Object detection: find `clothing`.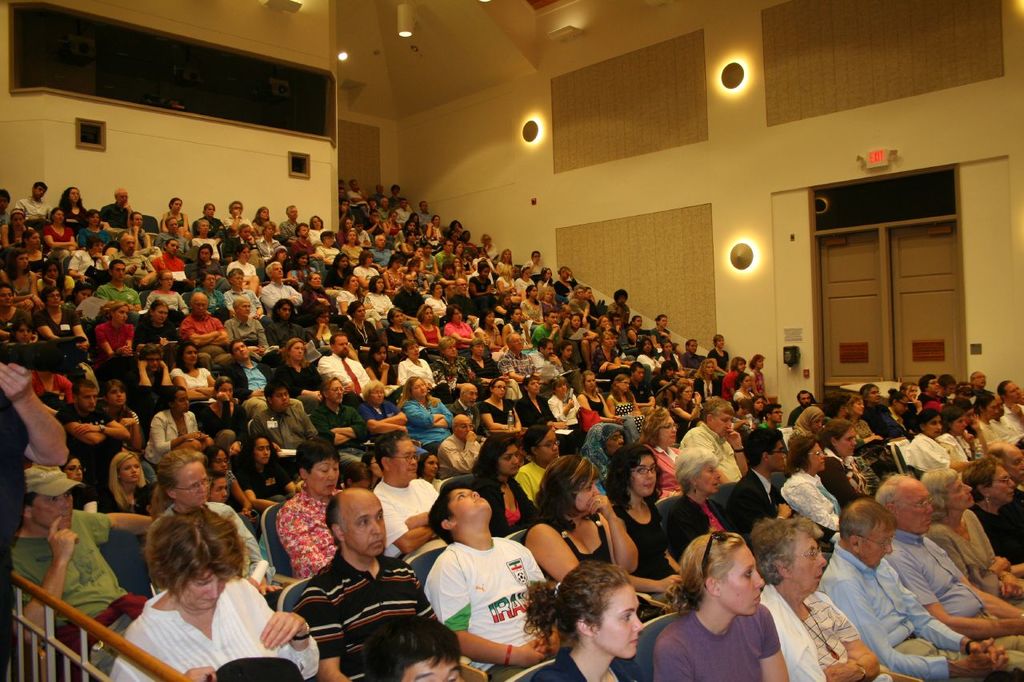
crop(622, 376, 646, 405).
